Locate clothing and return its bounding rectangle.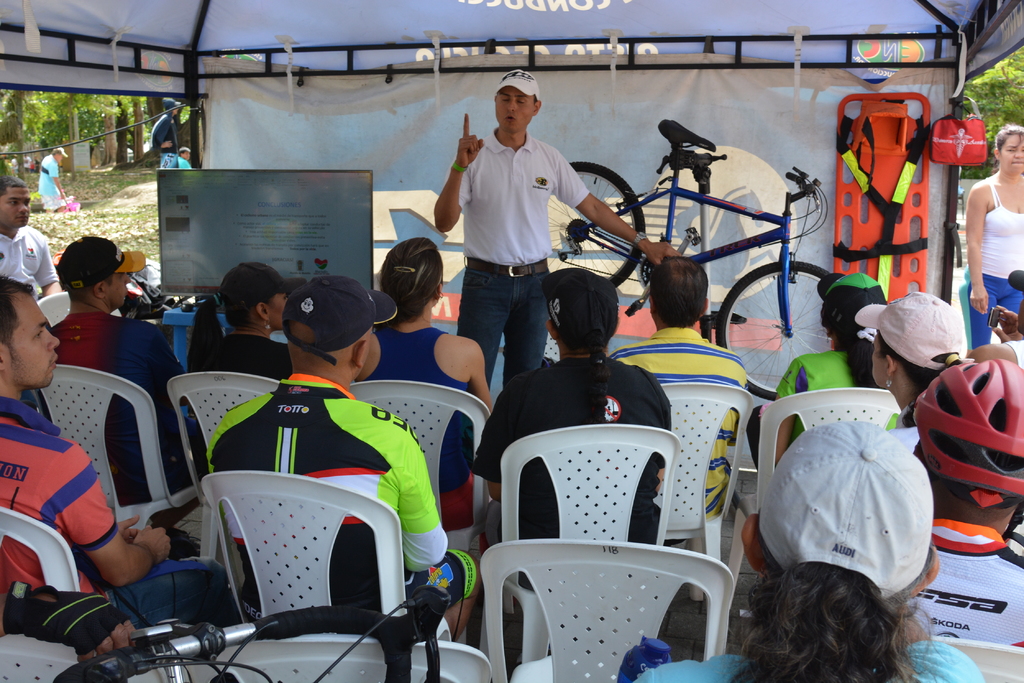
box=[614, 321, 762, 517].
